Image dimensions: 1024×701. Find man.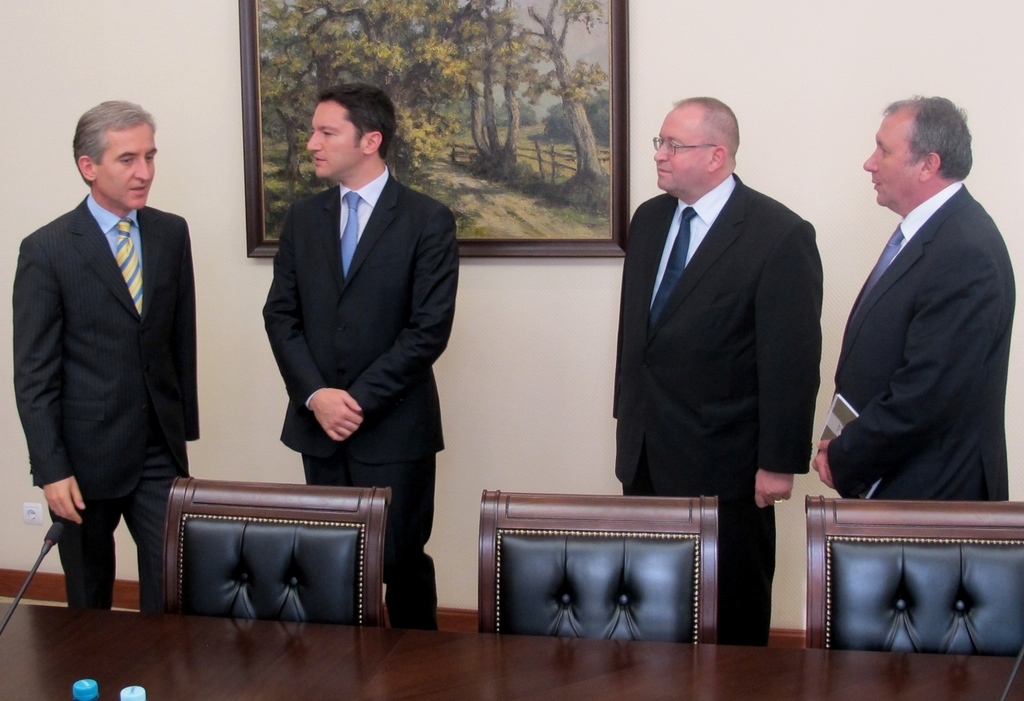
(809,81,1015,559).
